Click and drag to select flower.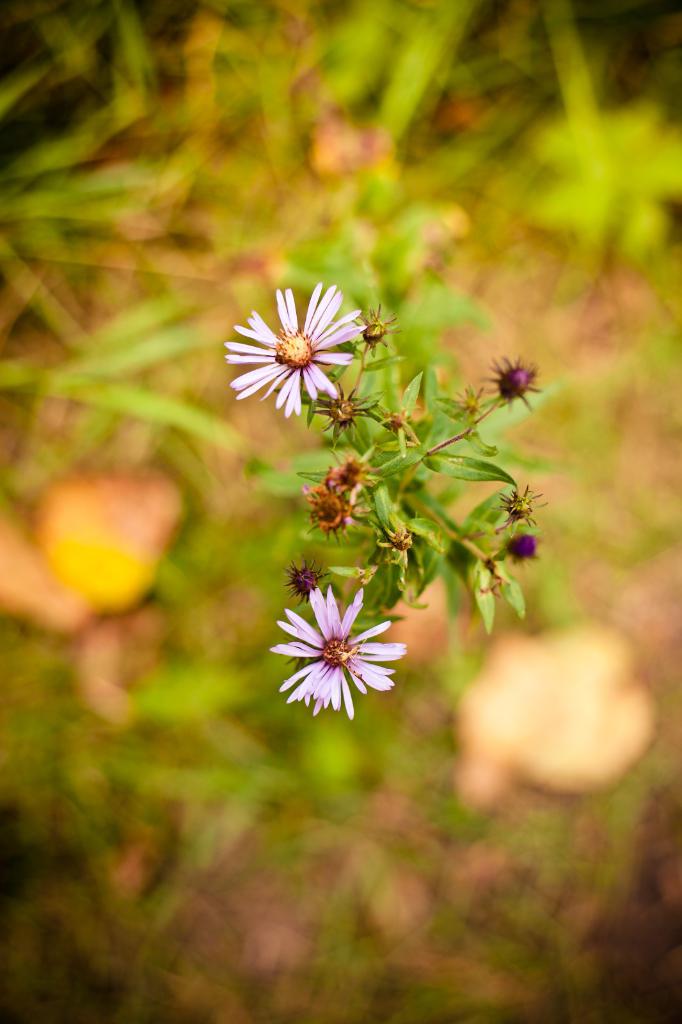
Selection: <bbox>296, 482, 351, 534</bbox>.
